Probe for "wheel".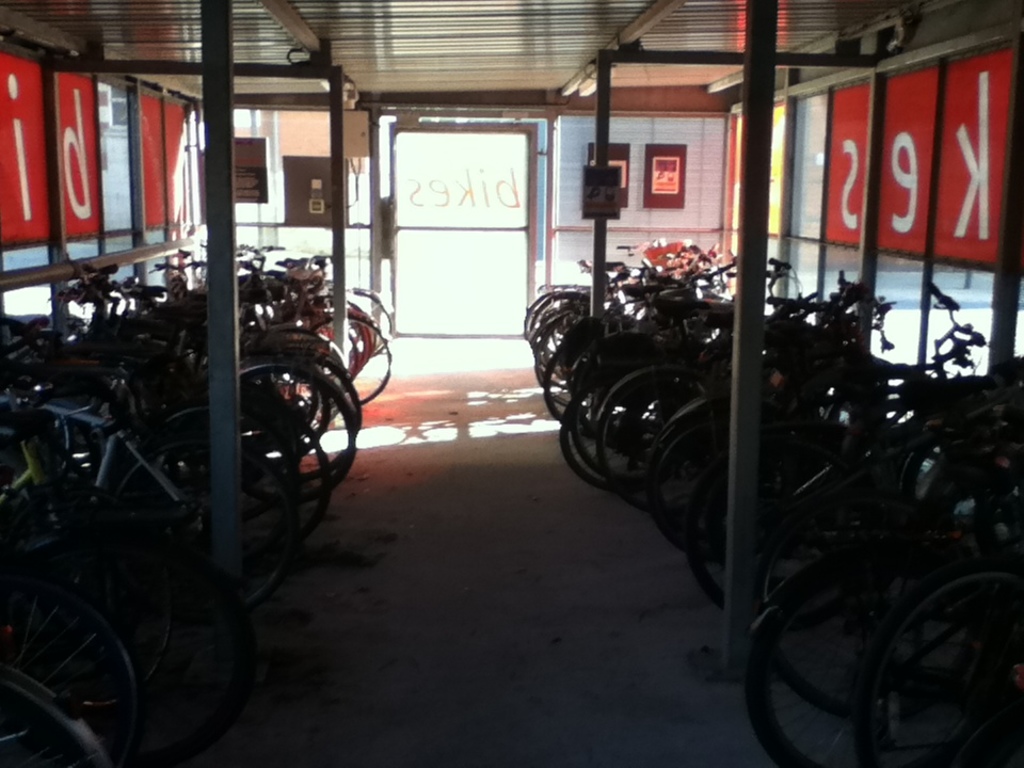
Probe result: left=848, top=557, right=1023, bottom=767.
